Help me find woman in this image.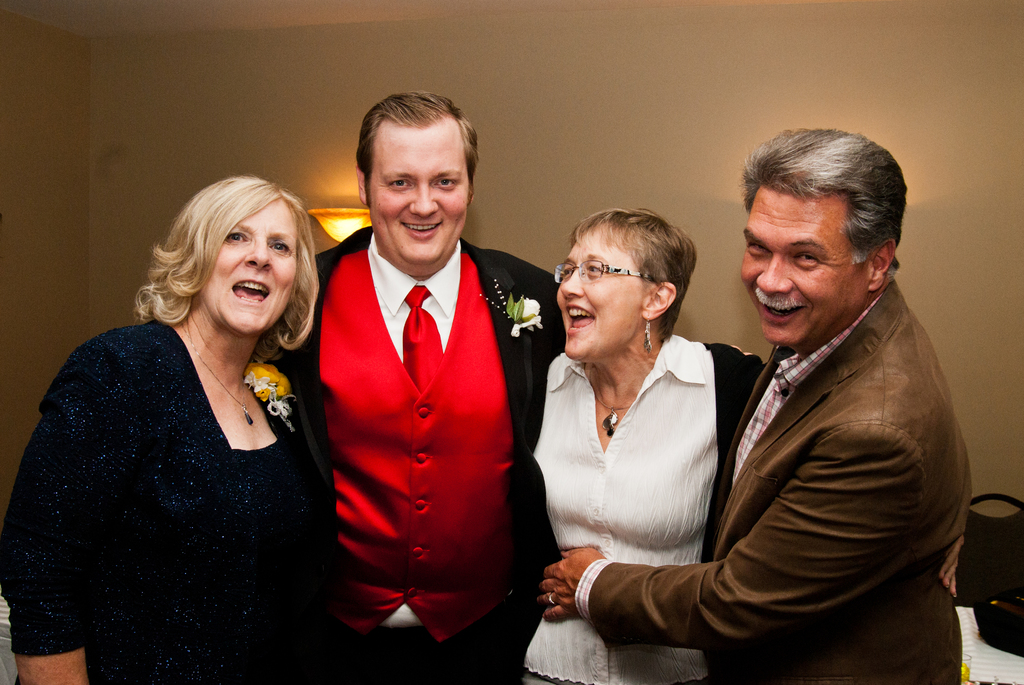
Found it: detection(29, 171, 339, 684).
